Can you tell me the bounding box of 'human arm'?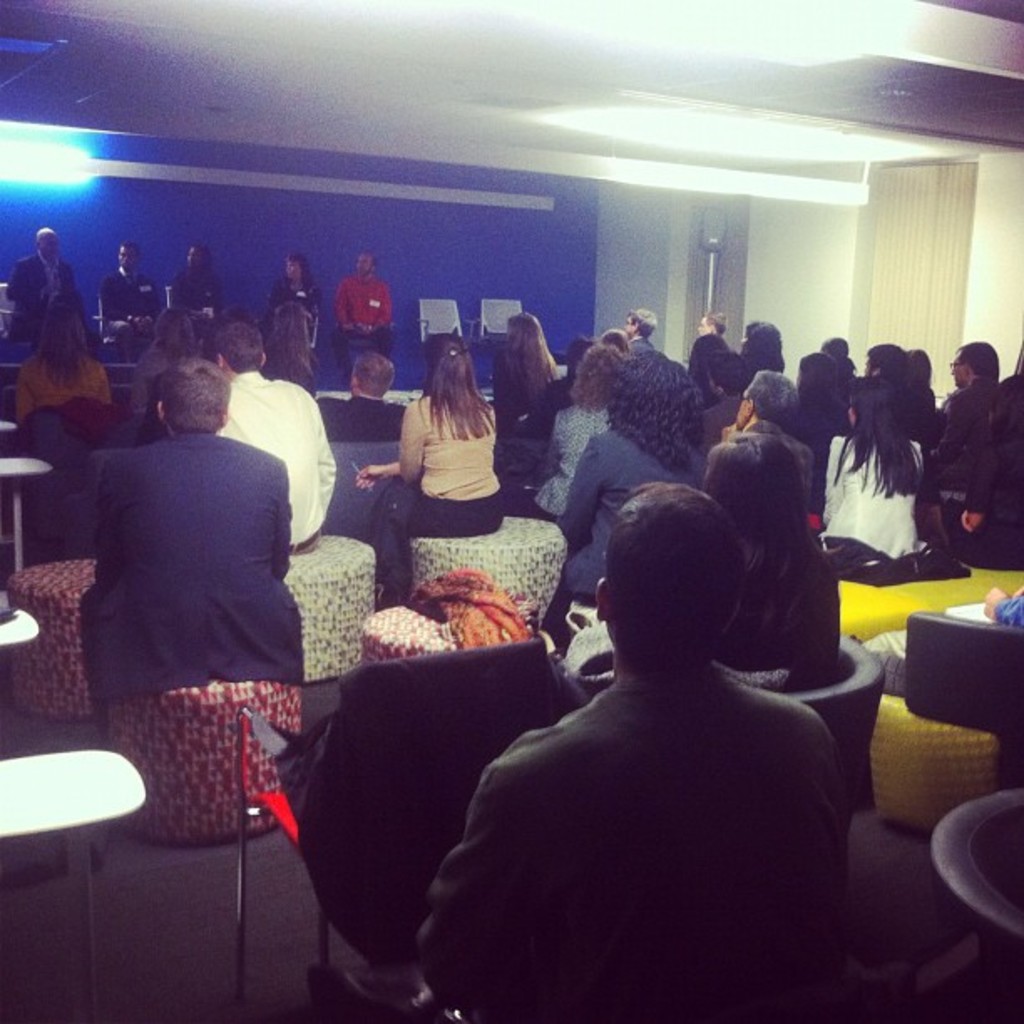
[550, 435, 597, 550].
